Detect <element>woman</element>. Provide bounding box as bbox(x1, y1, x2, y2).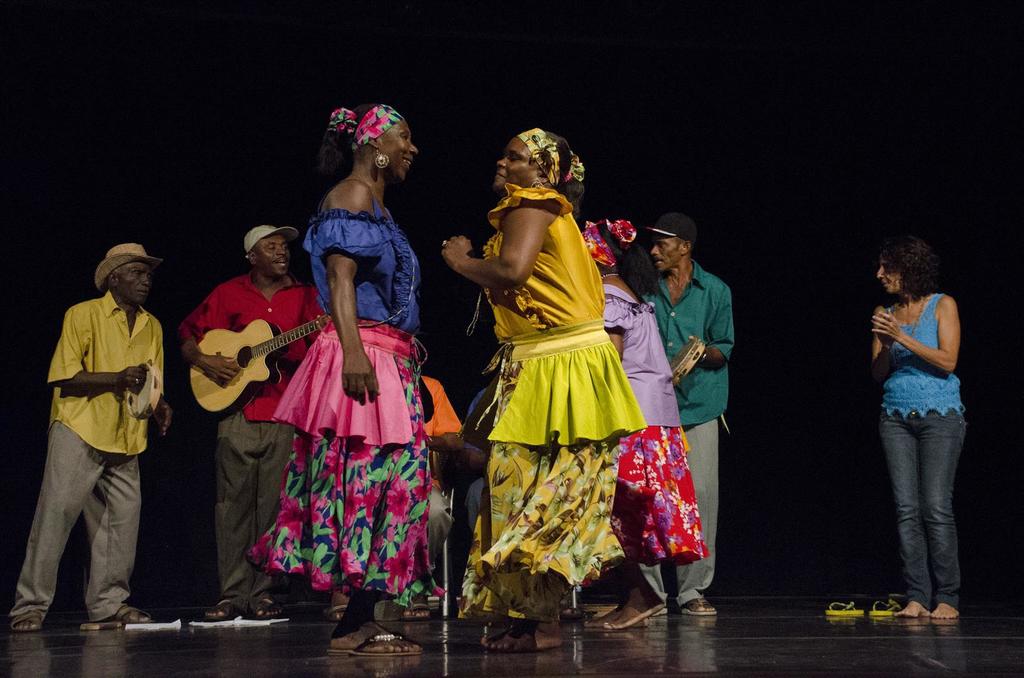
bbox(452, 120, 666, 618).
